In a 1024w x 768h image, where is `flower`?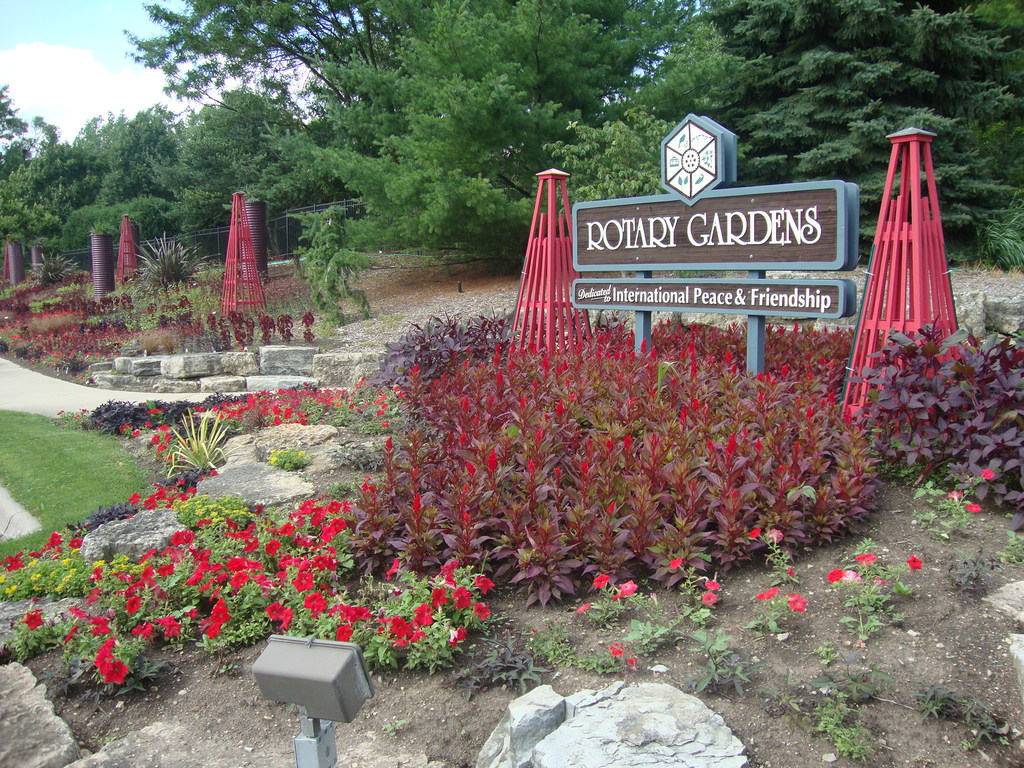
crop(950, 490, 965, 503).
